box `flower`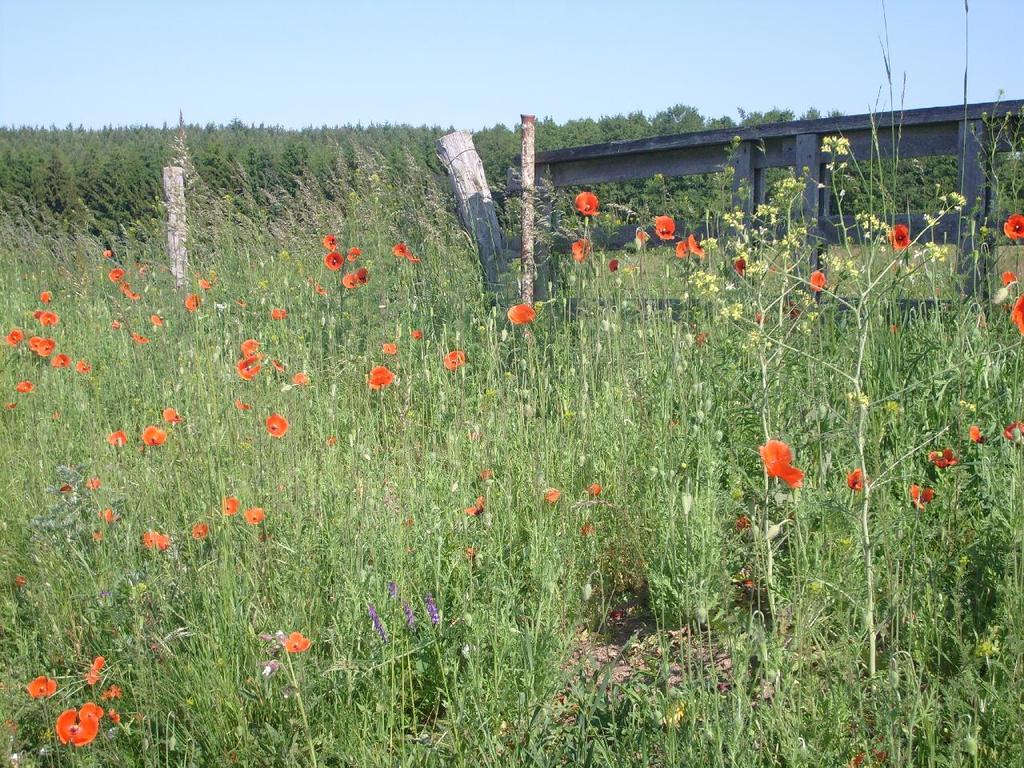
crop(103, 430, 130, 448)
